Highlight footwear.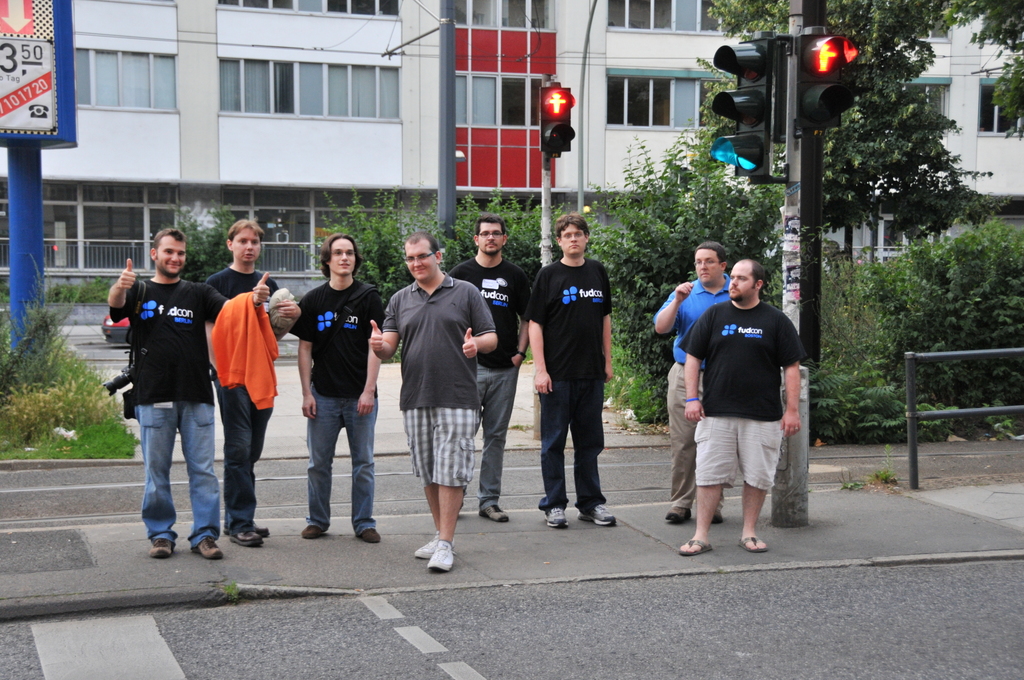
Highlighted region: left=230, top=525, right=264, bottom=550.
